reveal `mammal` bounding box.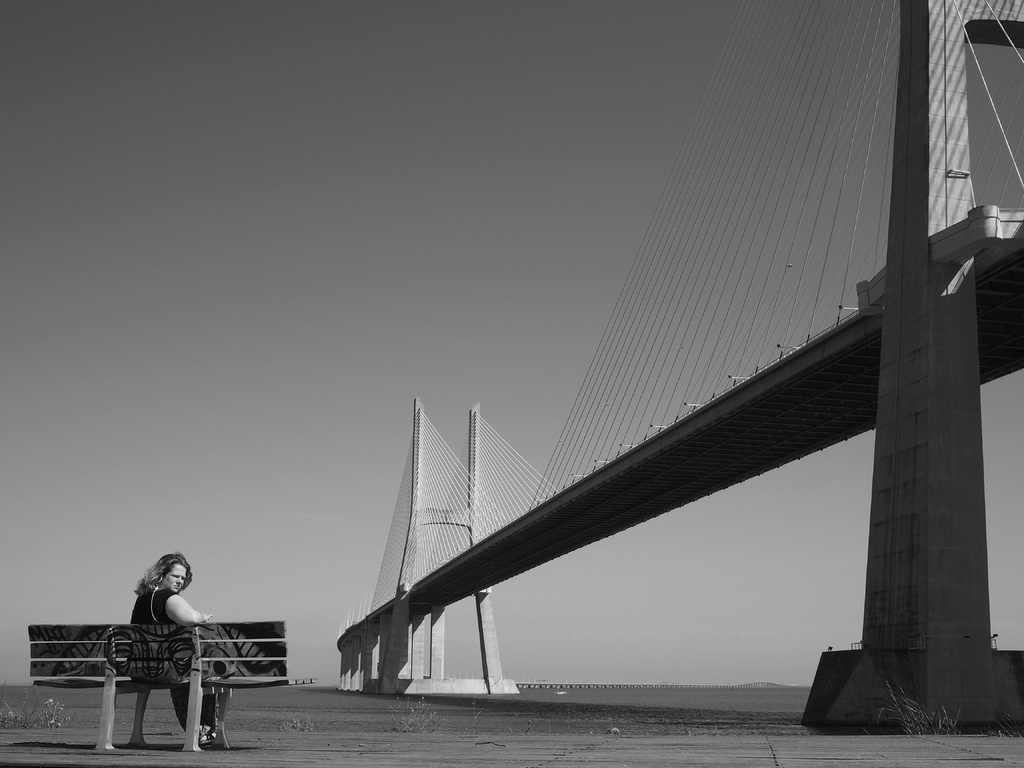
Revealed: bbox=(139, 555, 209, 731).
